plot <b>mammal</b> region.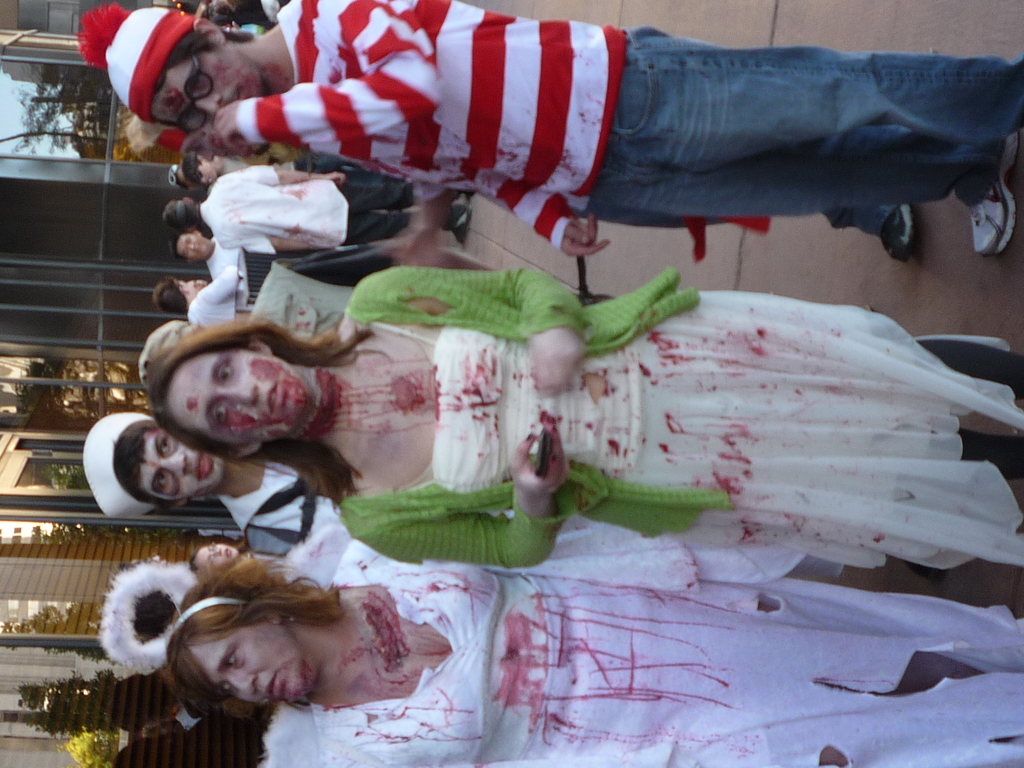
Plotted at bbox=[111, 708, 282, 767].
